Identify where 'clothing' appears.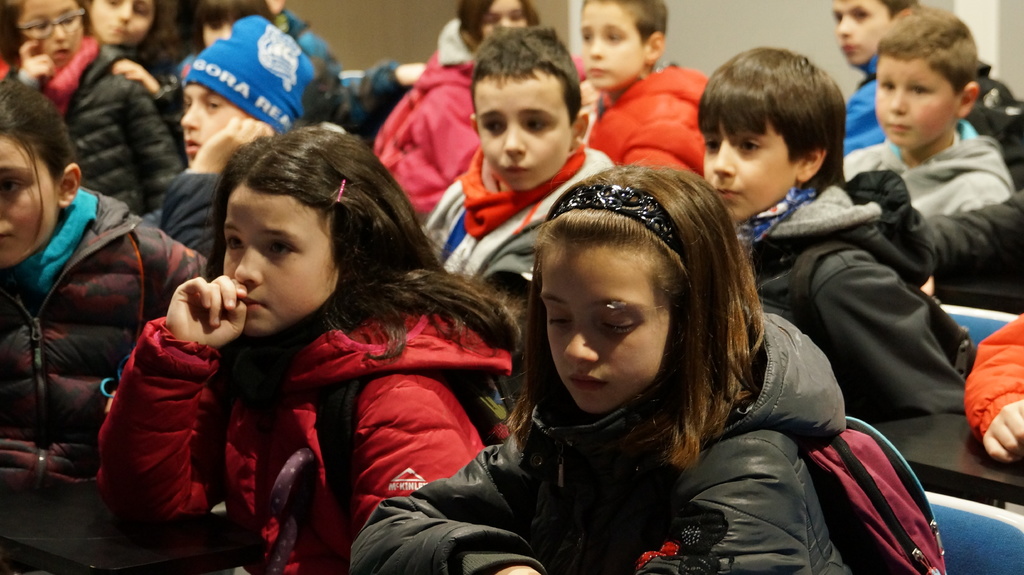
Appears at pyautogui.locateOnScreen(915, 181, 1023, 315).
